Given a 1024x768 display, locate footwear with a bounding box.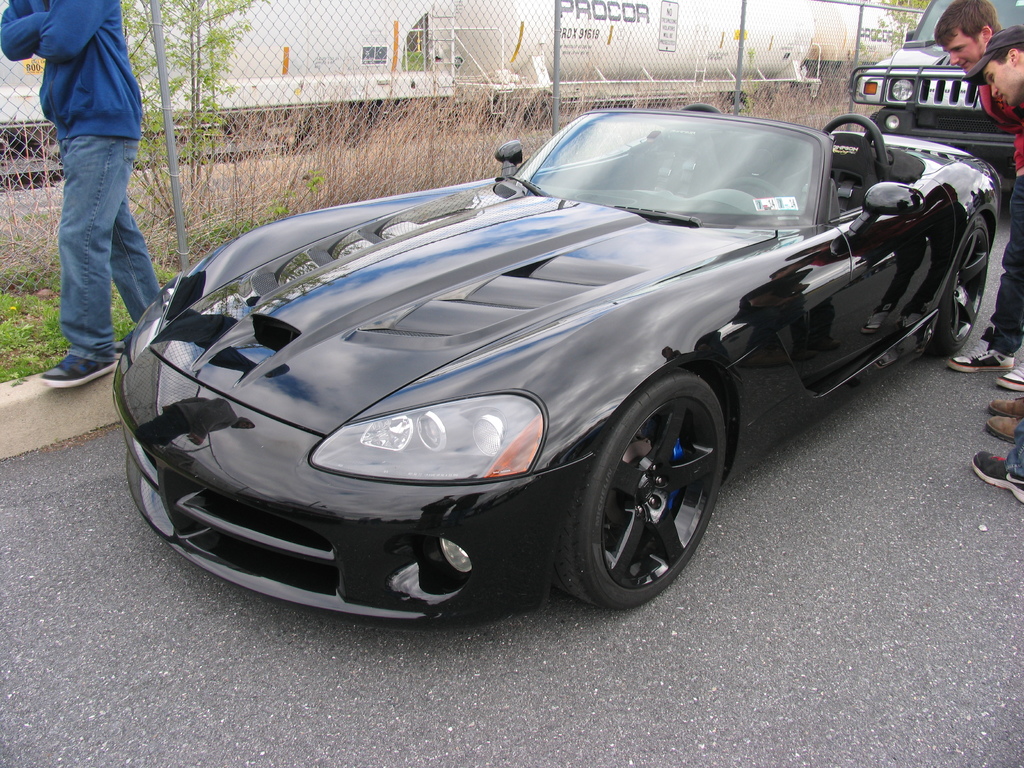
Located: <box>985,415,1022,444</box>.
